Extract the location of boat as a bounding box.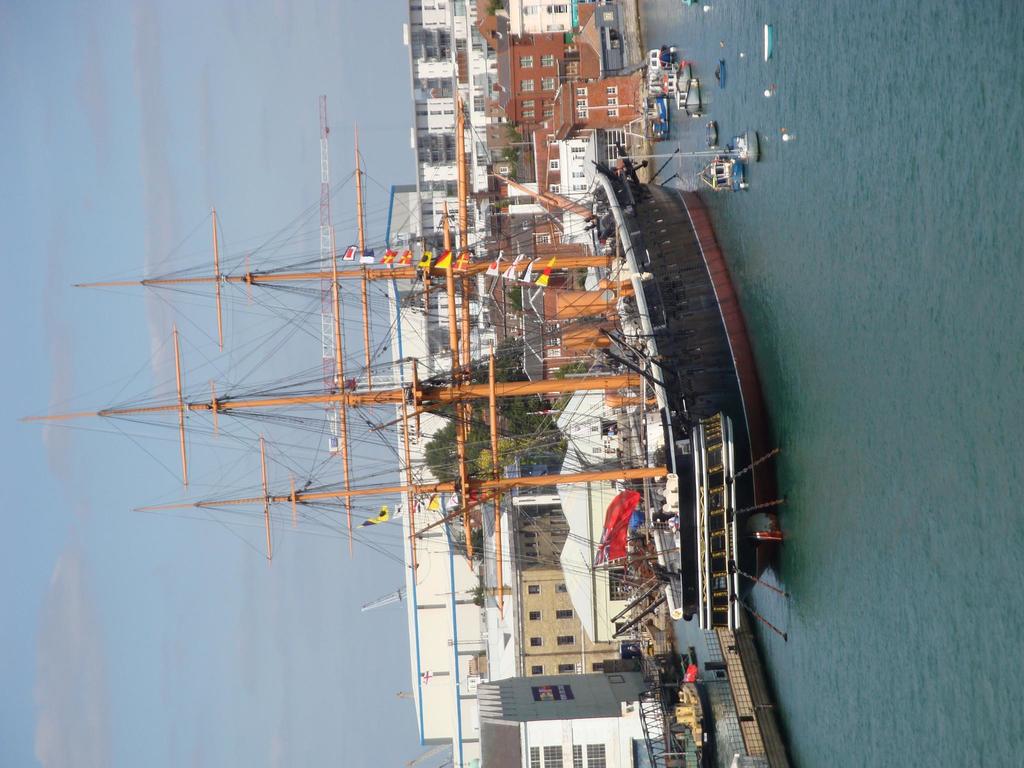
{"left": 676, "top": 81, "right": 698, "bottom": 118}.
